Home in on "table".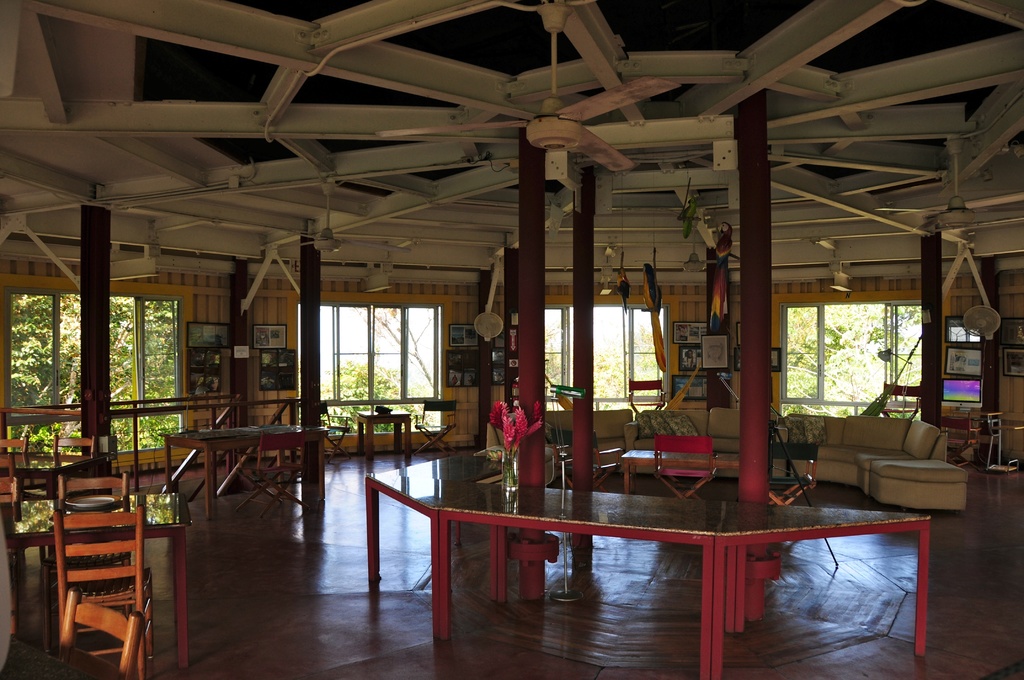
Homed in at region(433, 458, 897, 654).
